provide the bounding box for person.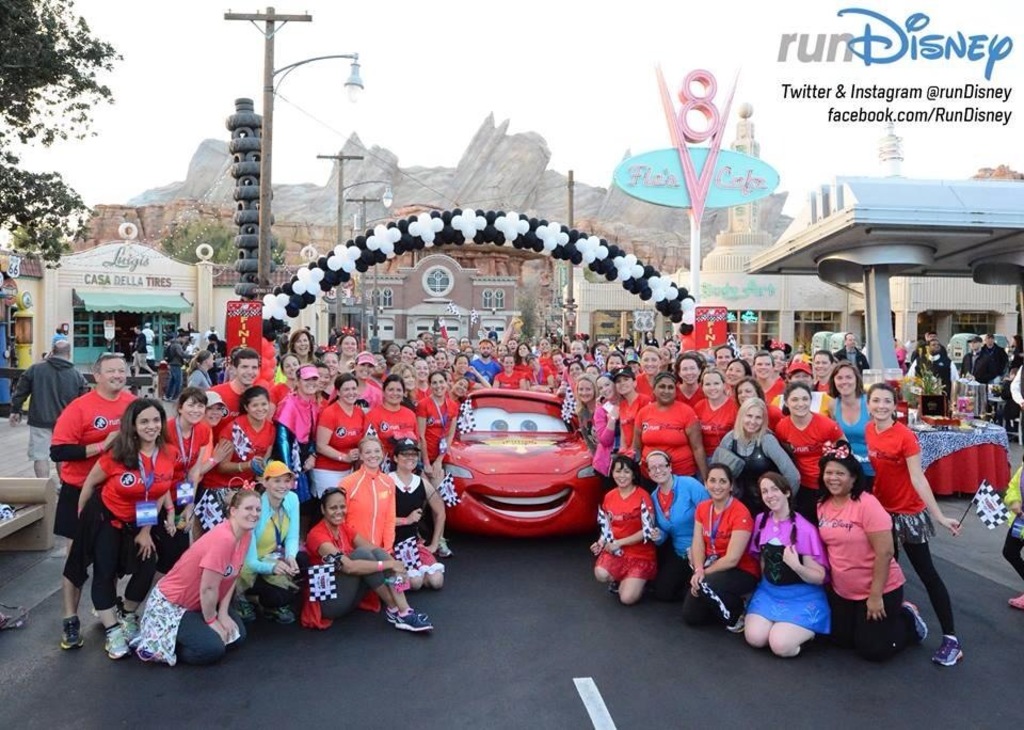
rect(239, 449, 303, 633).
